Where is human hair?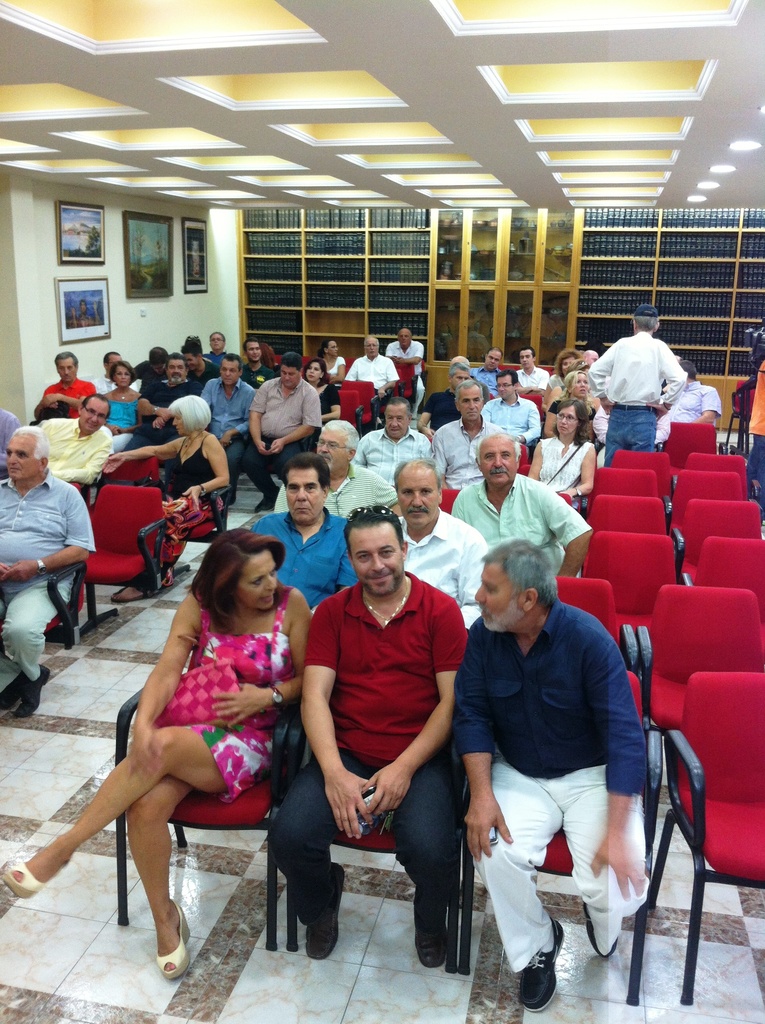
{"left": 456, "top": 378, "right": 482, "bottom": 413}.
